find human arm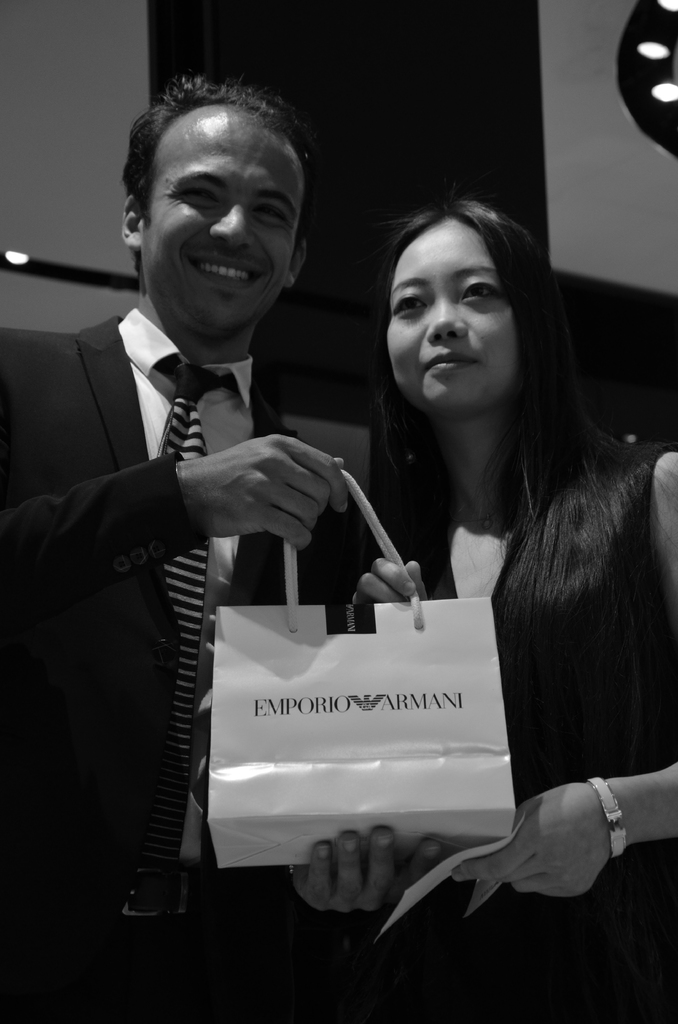
(254, 519, 437, 906)
